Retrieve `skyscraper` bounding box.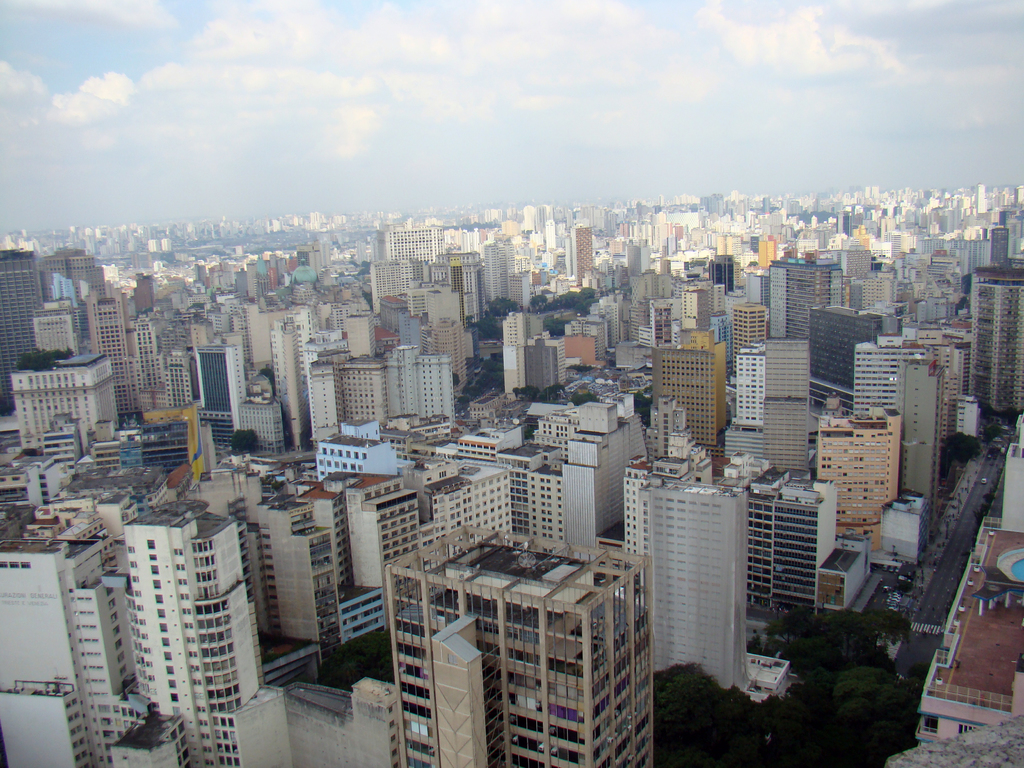
Bounding box: x1=345, y1=312, x2=376, y2=351.
